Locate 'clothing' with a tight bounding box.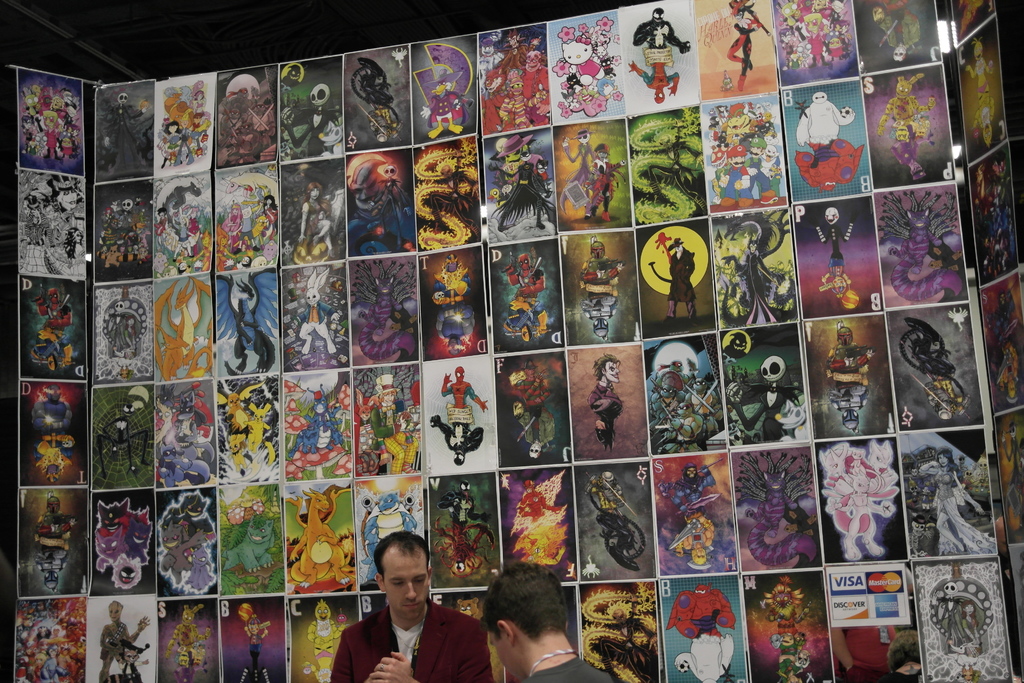
[x1=525, y1=645, x2=655, y2=682].
